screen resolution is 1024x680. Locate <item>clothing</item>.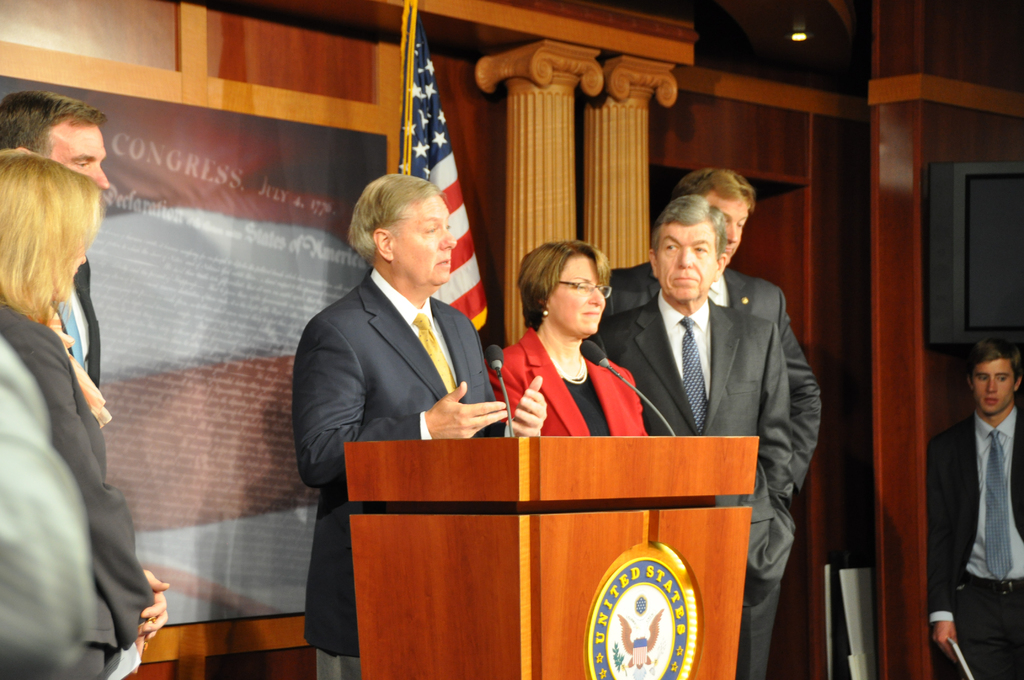
select_region(0, 335, 93, 679).
